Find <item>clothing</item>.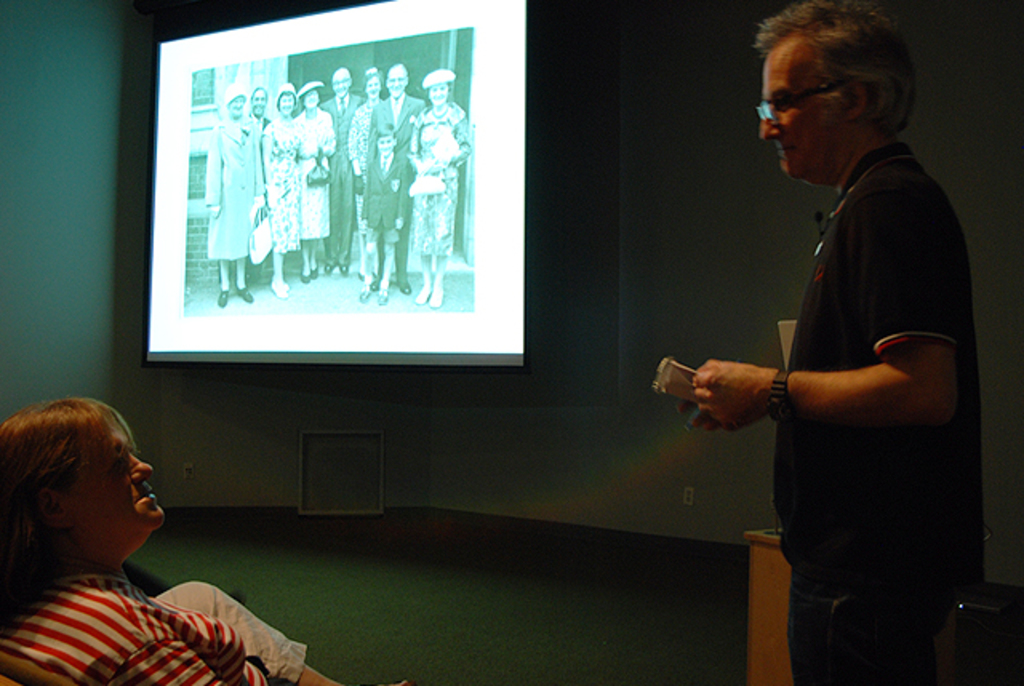
bbox=[771, 128, 986, 684].
